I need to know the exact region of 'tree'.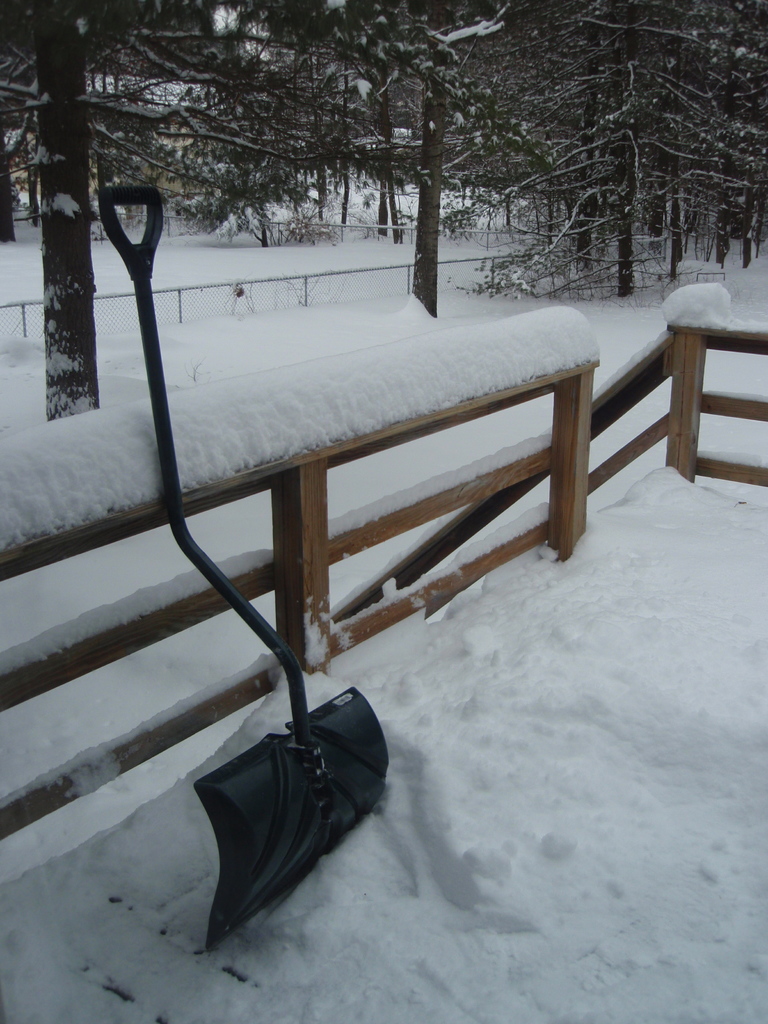
Region: detection(131, 83, 347, 251).
